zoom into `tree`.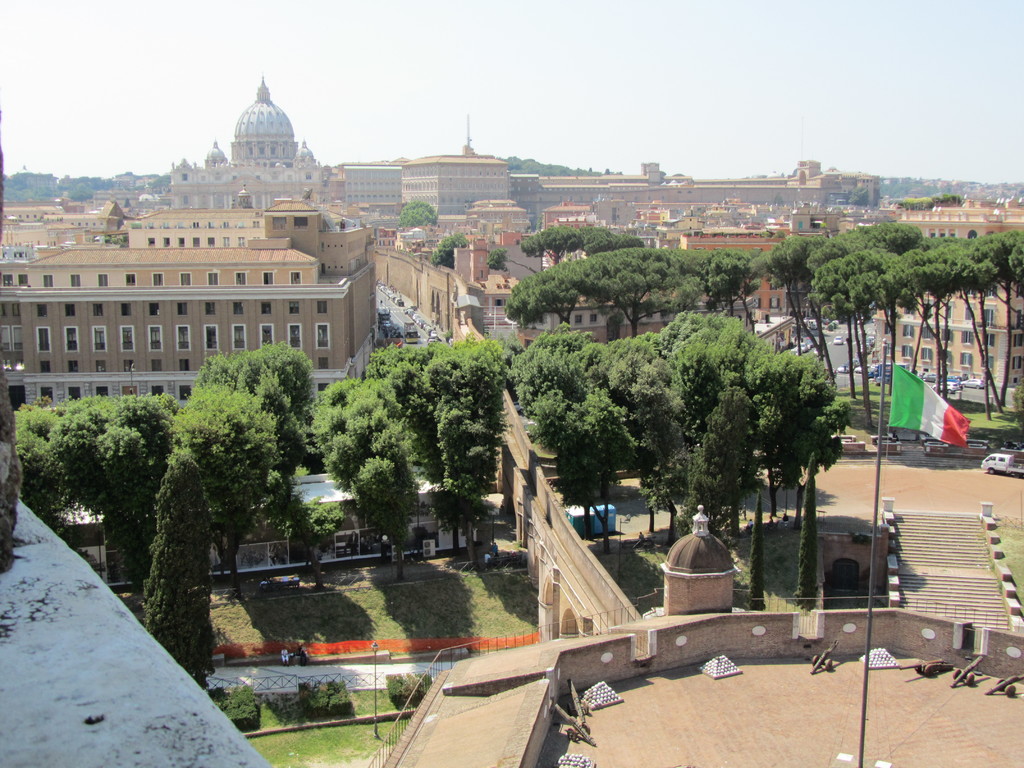
Zoom target: (519,387,589,527).
